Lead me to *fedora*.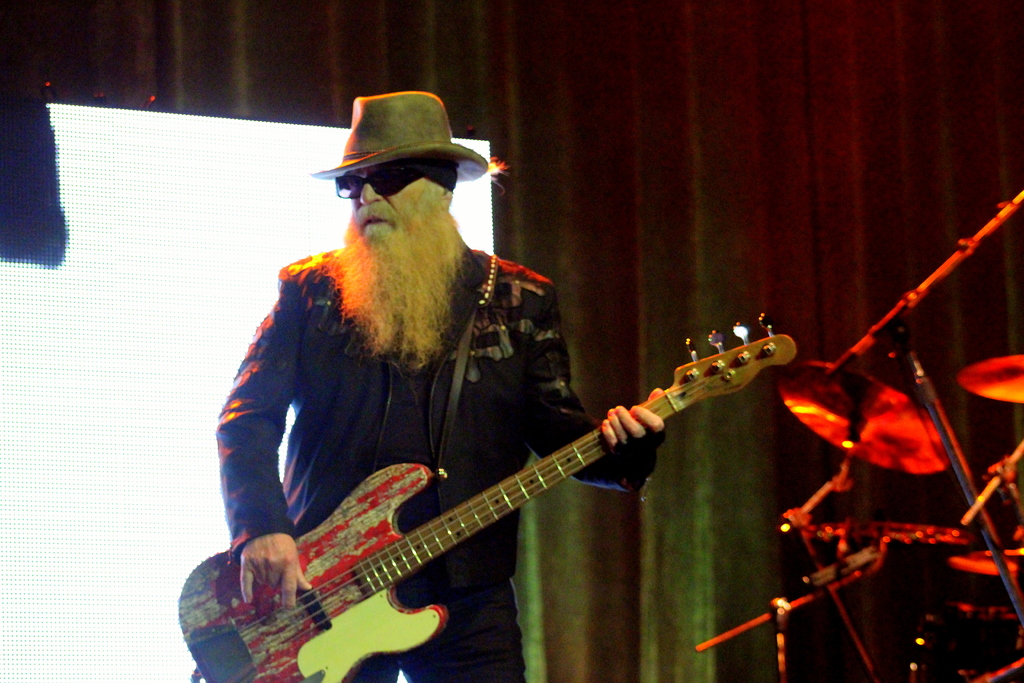
Lead to BBox(315, 92, 485, 181).
